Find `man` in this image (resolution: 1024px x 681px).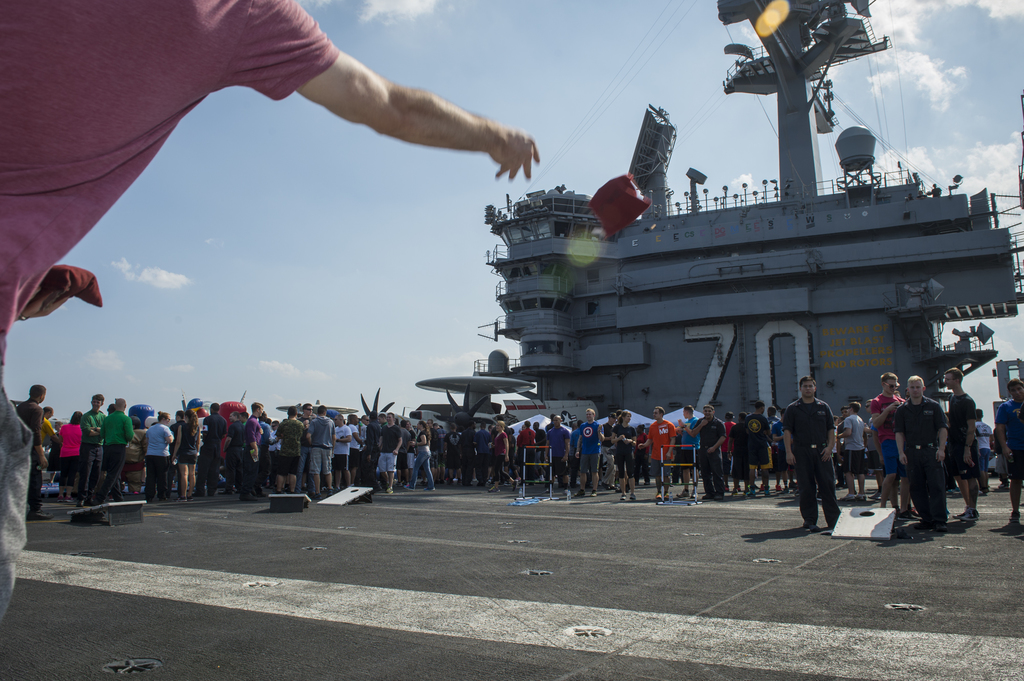
785 381 846 528.
